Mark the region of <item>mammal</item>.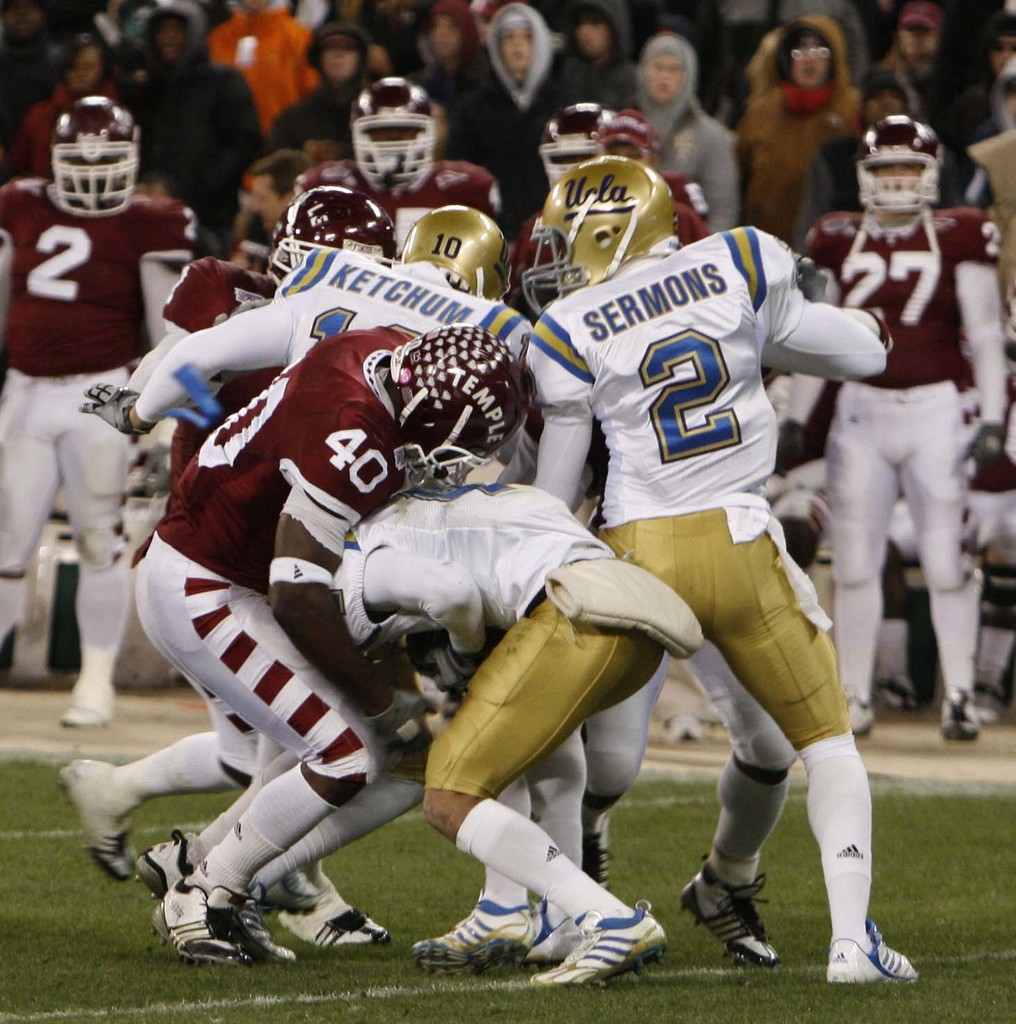
Region: bbox=[568, 216, 801, 961].
